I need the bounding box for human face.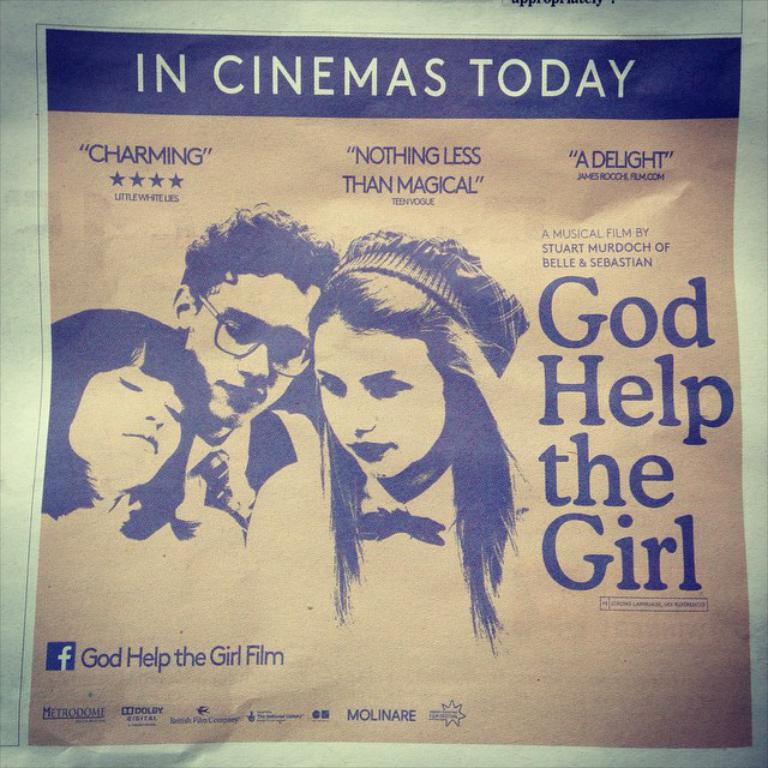
Here it is: <region>56, 332, 205, 521</region>.
